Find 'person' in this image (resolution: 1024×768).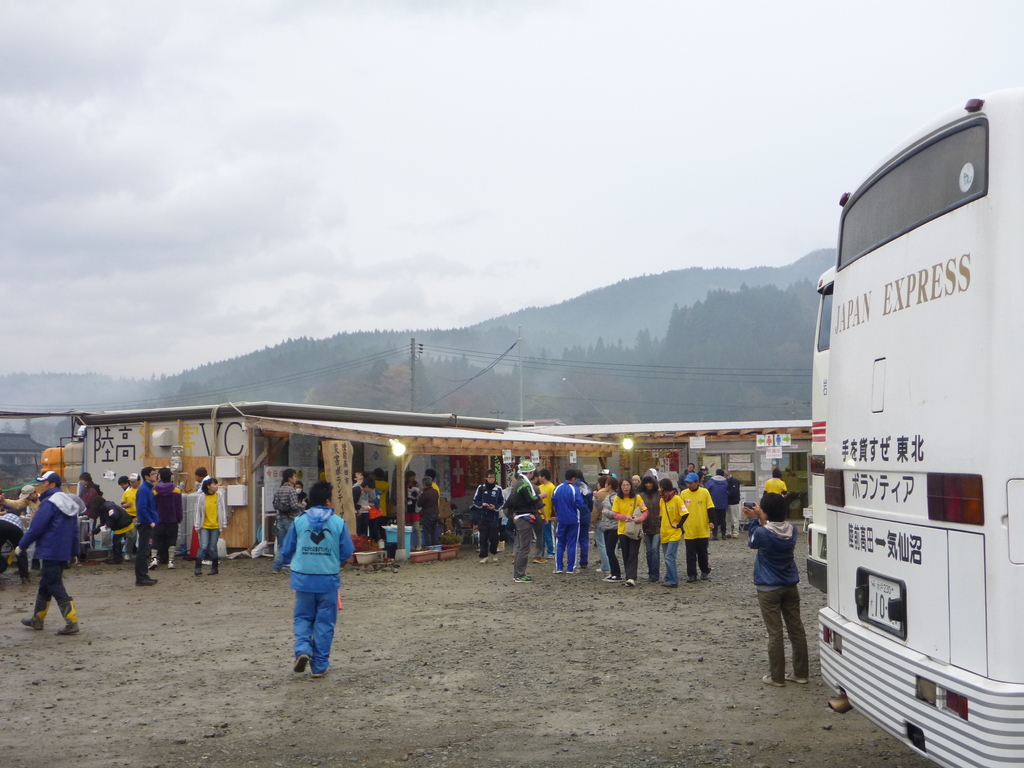
271:481:356:679.
